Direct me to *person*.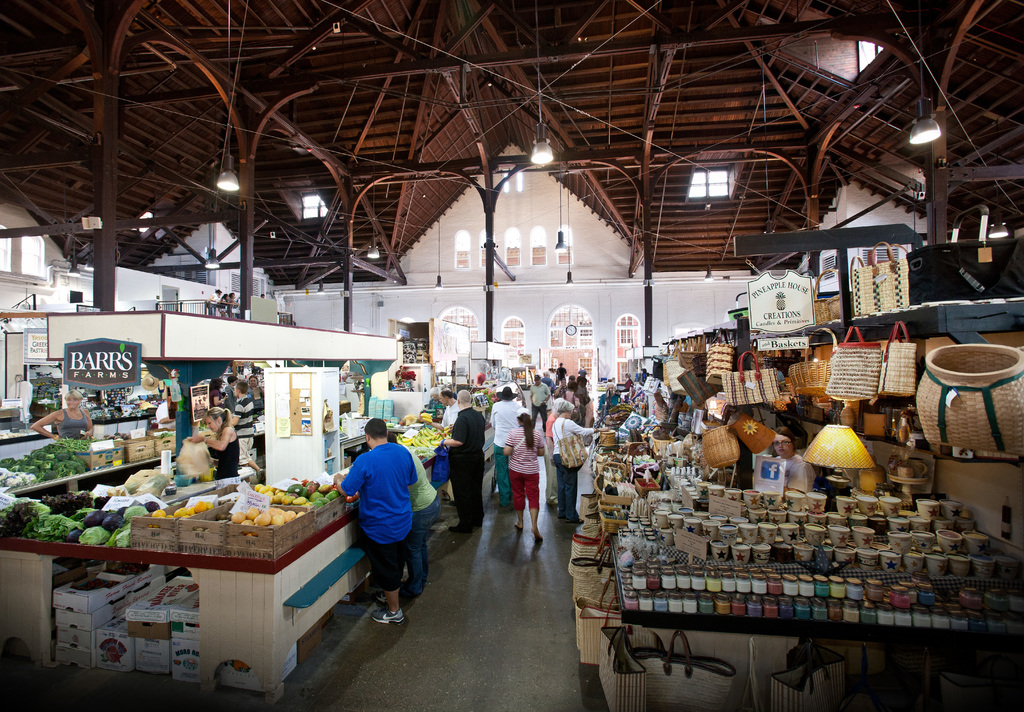
Direction: 599, 384, 620, 410.
